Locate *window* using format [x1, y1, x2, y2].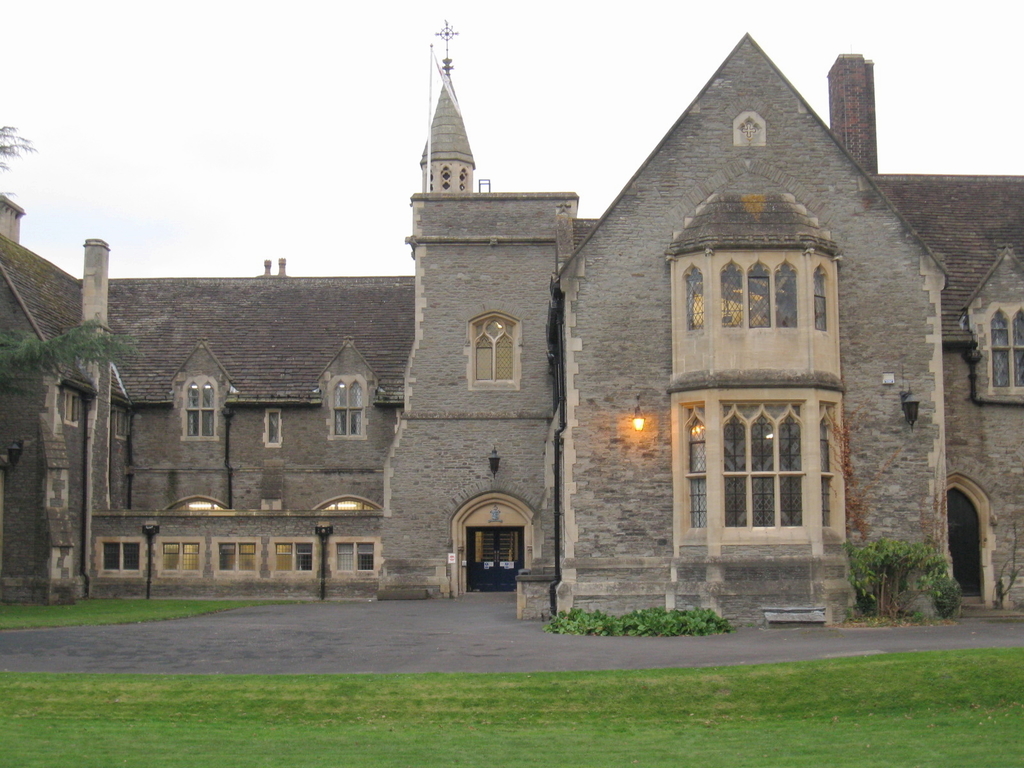
[61, 392, 81, 428].
